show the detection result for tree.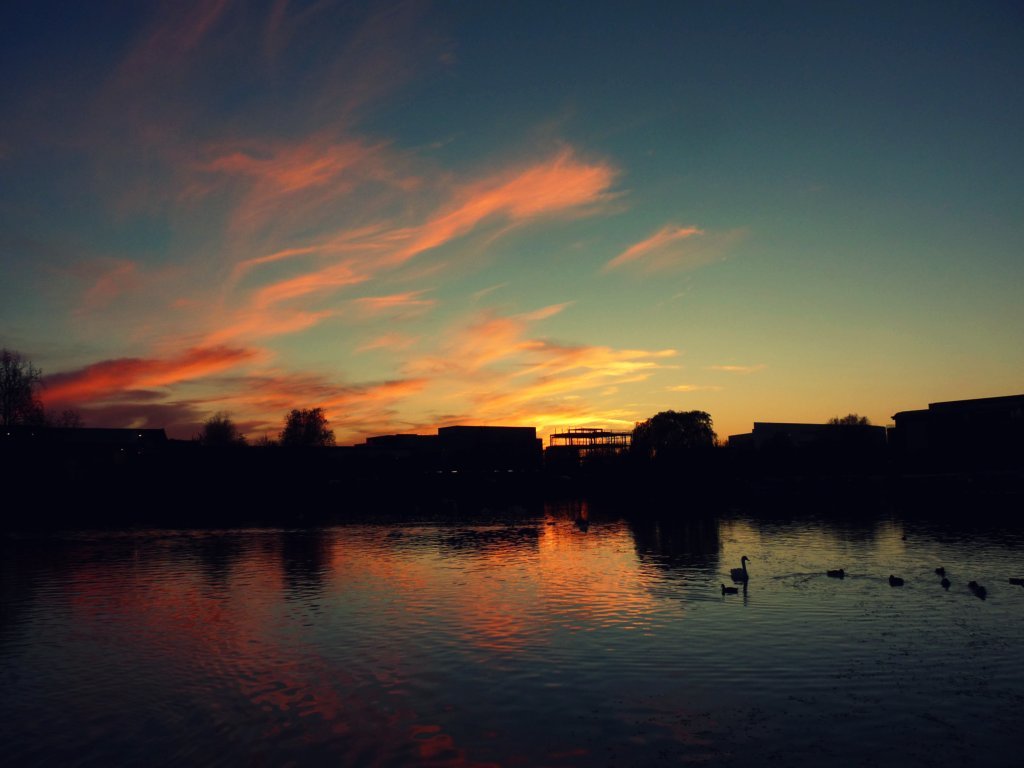
pyautogui.locateOnScreen(247, 398, 342, 474).
